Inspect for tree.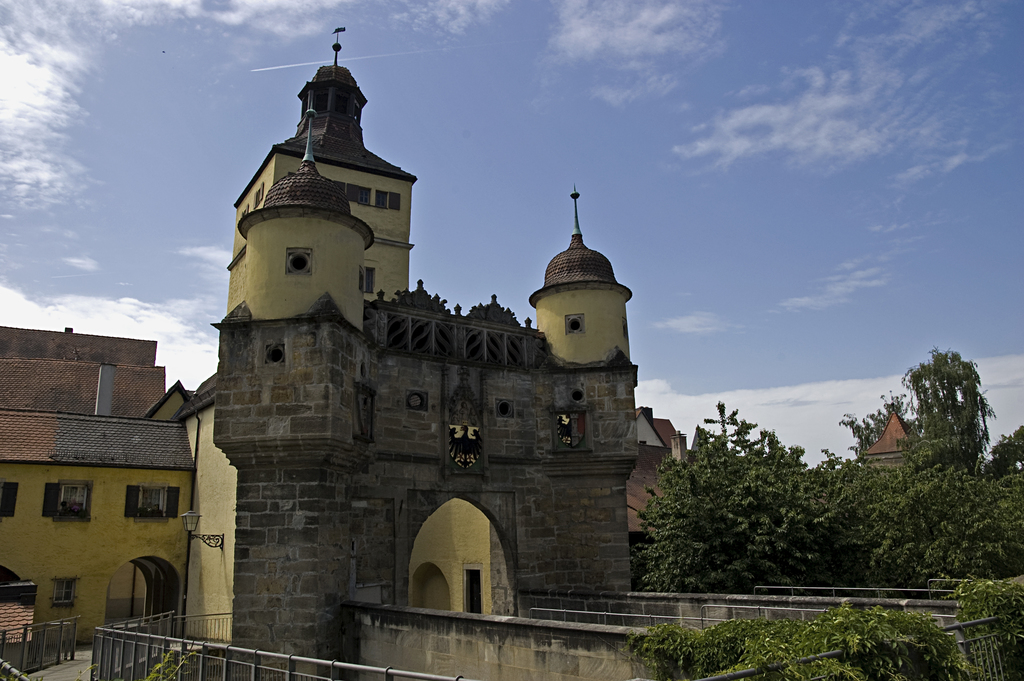
Inspection: (left=915, top=347, right=989, bottom=459).
